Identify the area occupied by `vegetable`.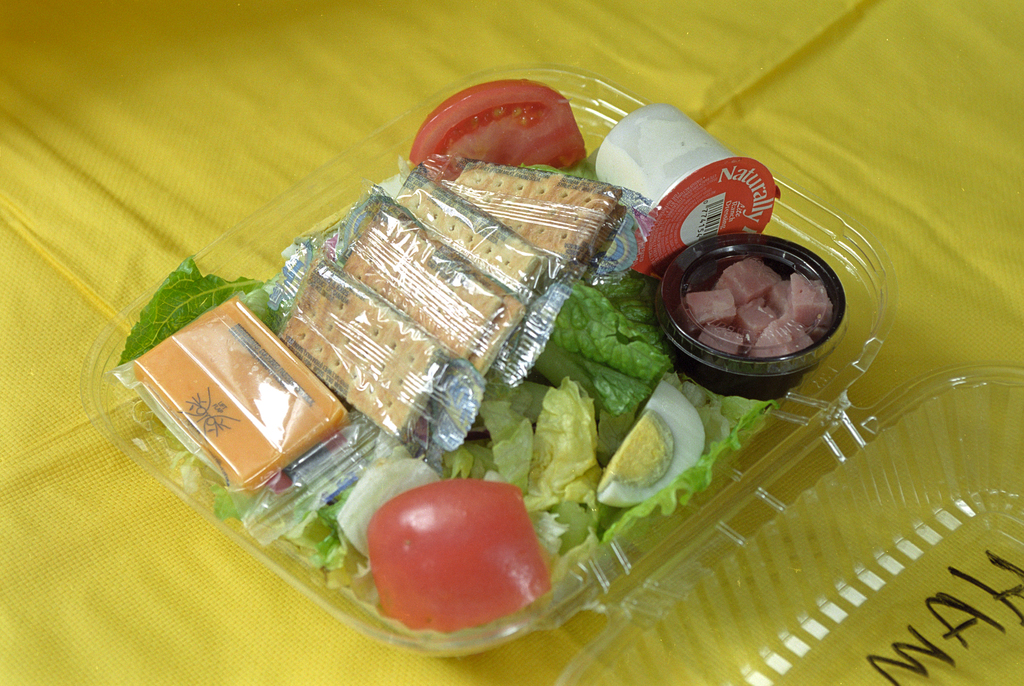
Area: bbox=[410, 72, 588, 181].
